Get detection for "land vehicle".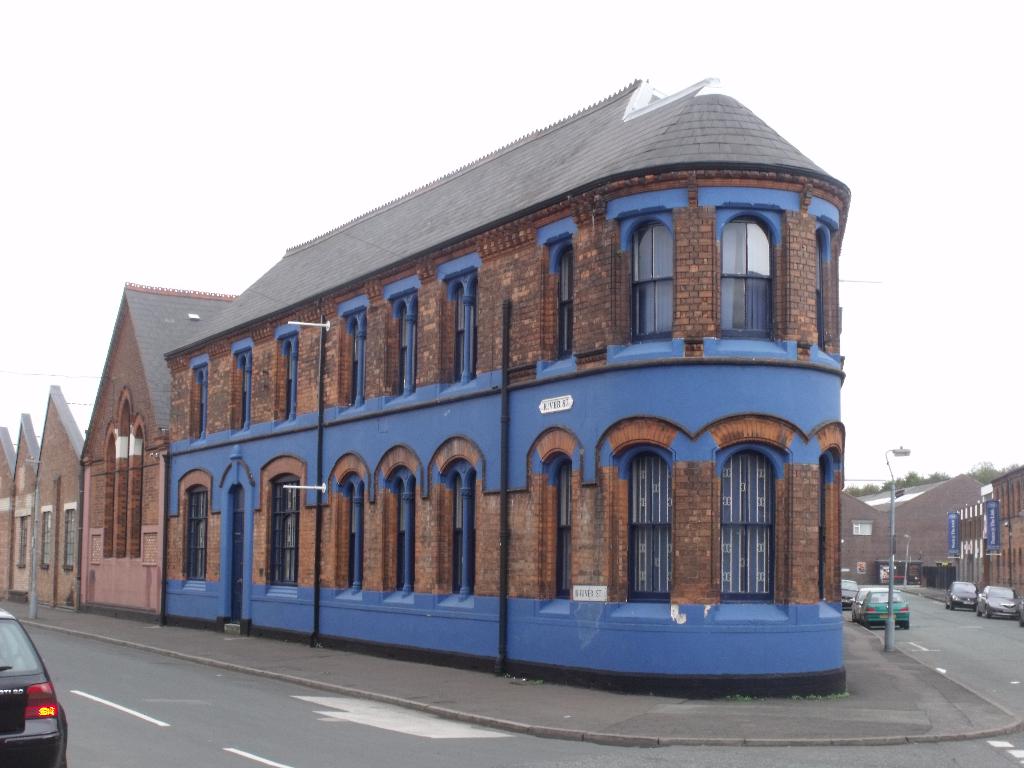
Detection: detection(852, 586, 874, 622).
